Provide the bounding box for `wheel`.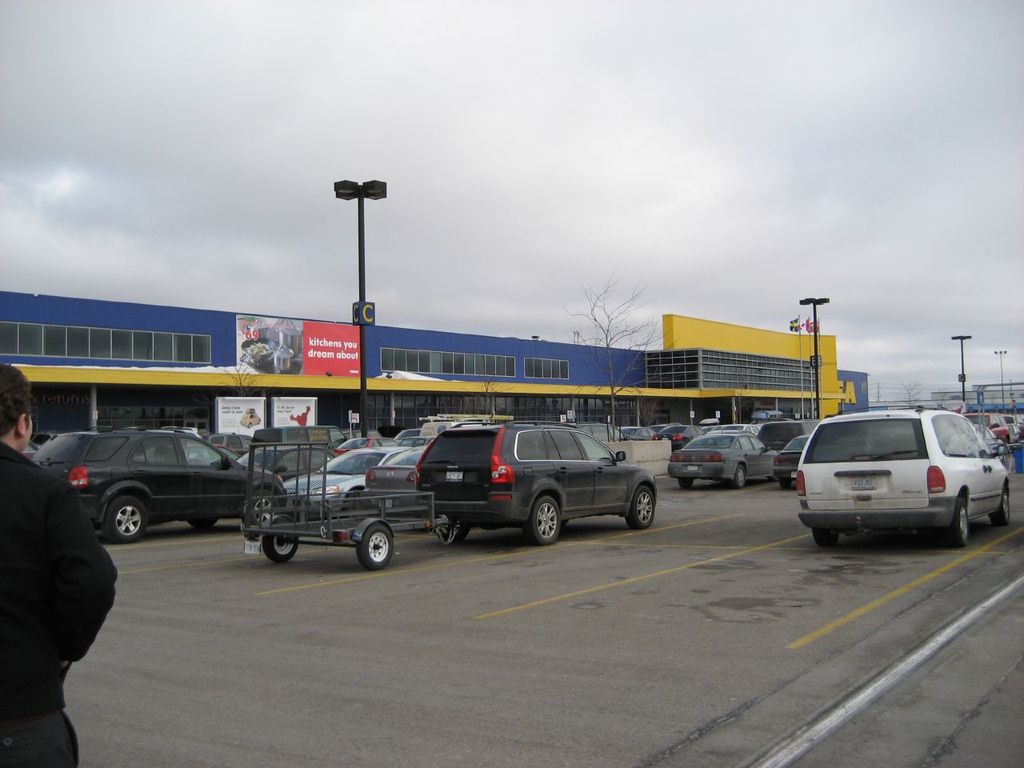
Rect(810, 528, 836, 549).
